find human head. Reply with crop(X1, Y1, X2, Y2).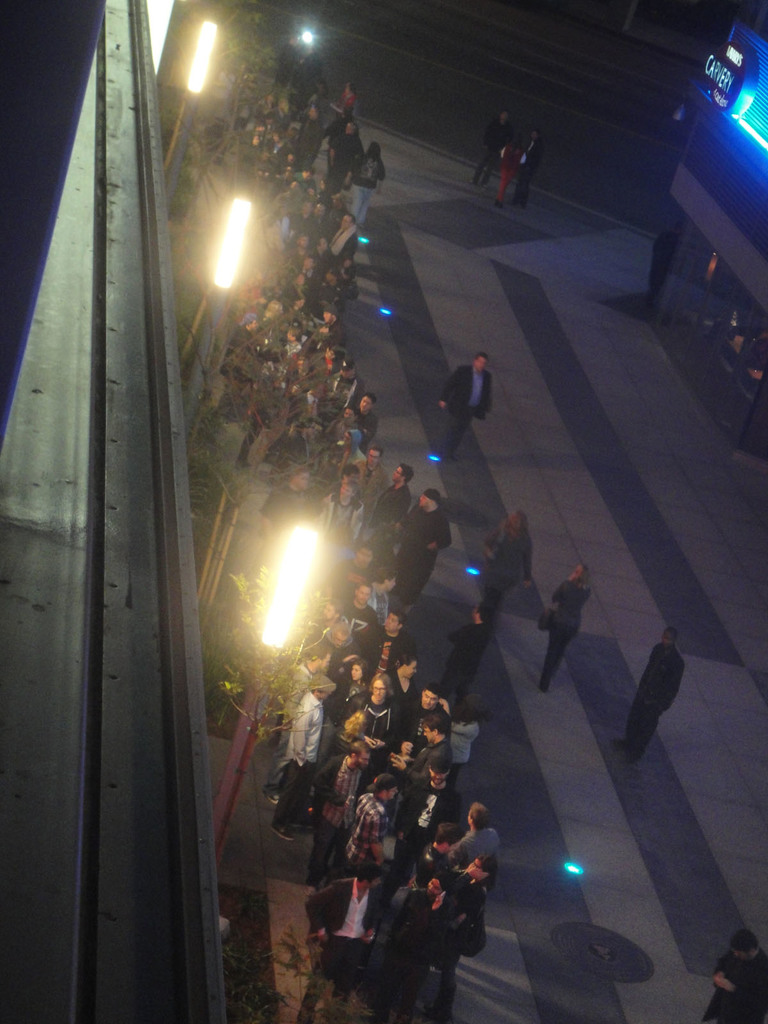
crop(436, 824, 465, 853).
